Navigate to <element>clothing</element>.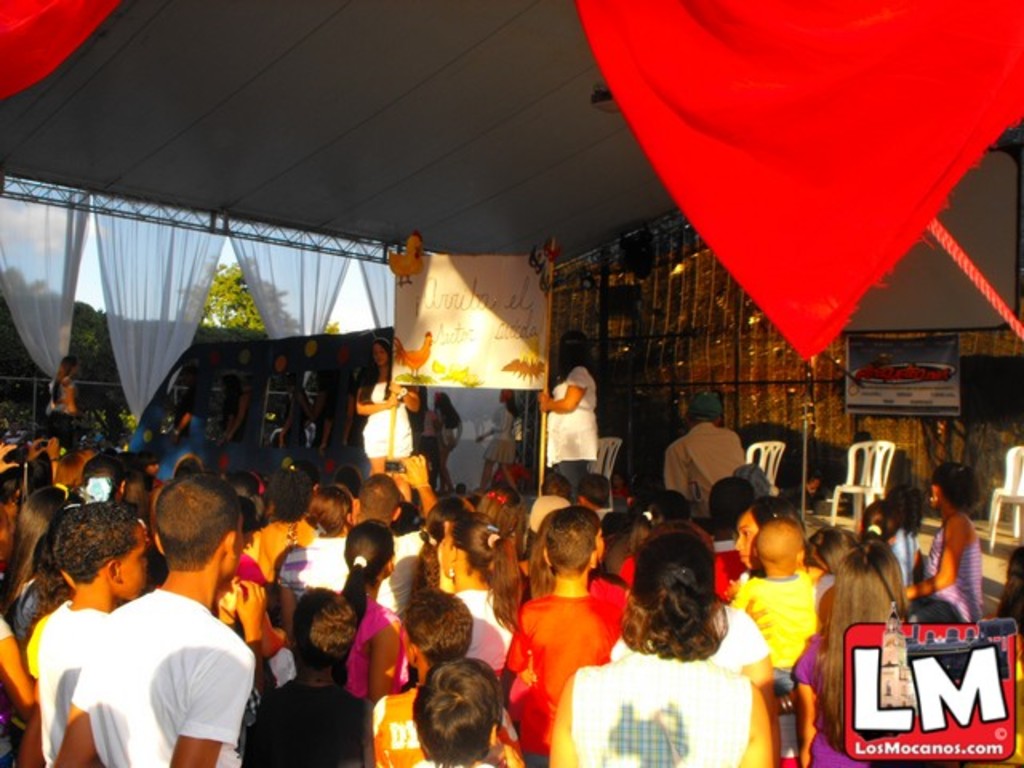
Navigation target: [left=352, top=597, right=410, bottom=718].
